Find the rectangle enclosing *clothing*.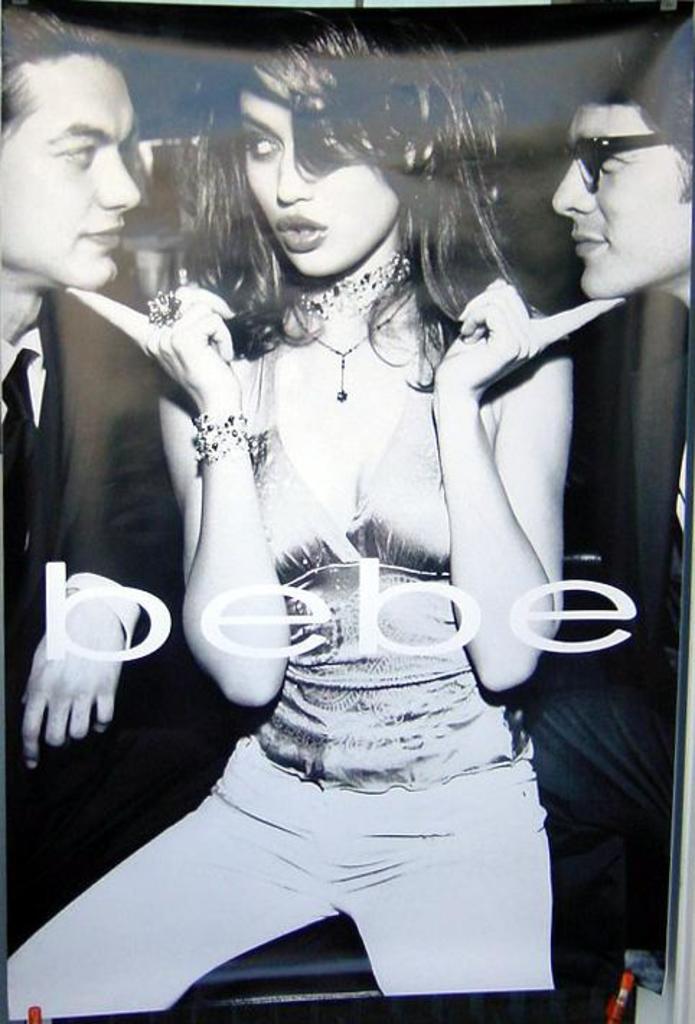
bbox=[7, 330, 545, 1015].
